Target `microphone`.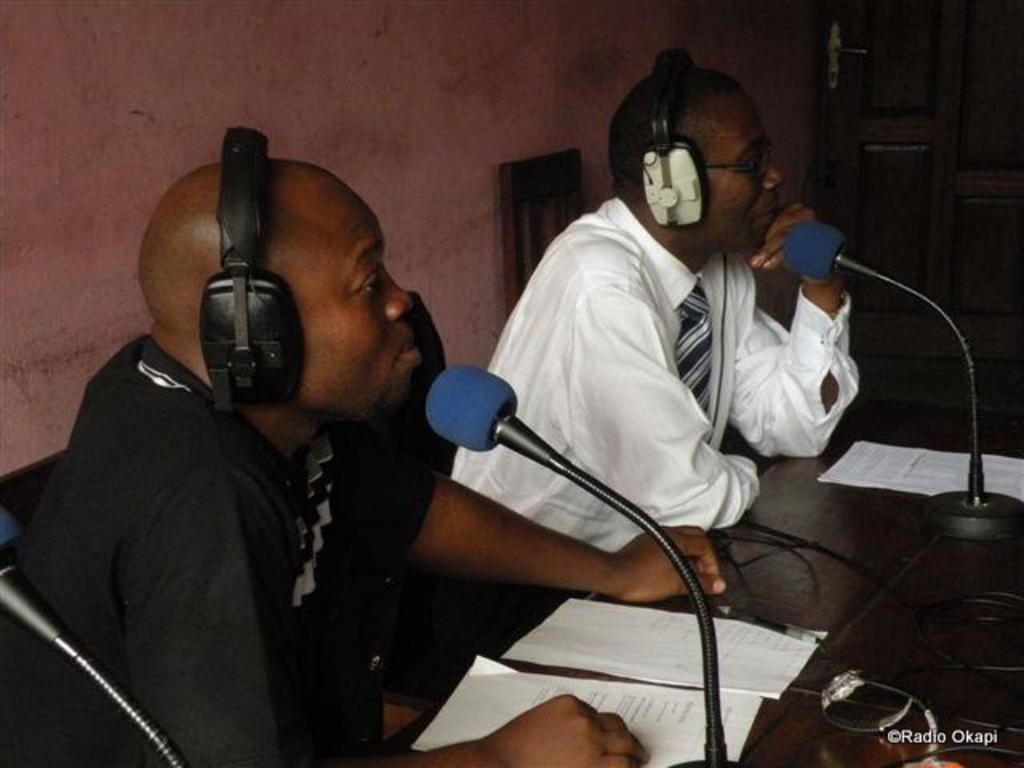
Target region: l=0, t=502, r=82, b=666.
